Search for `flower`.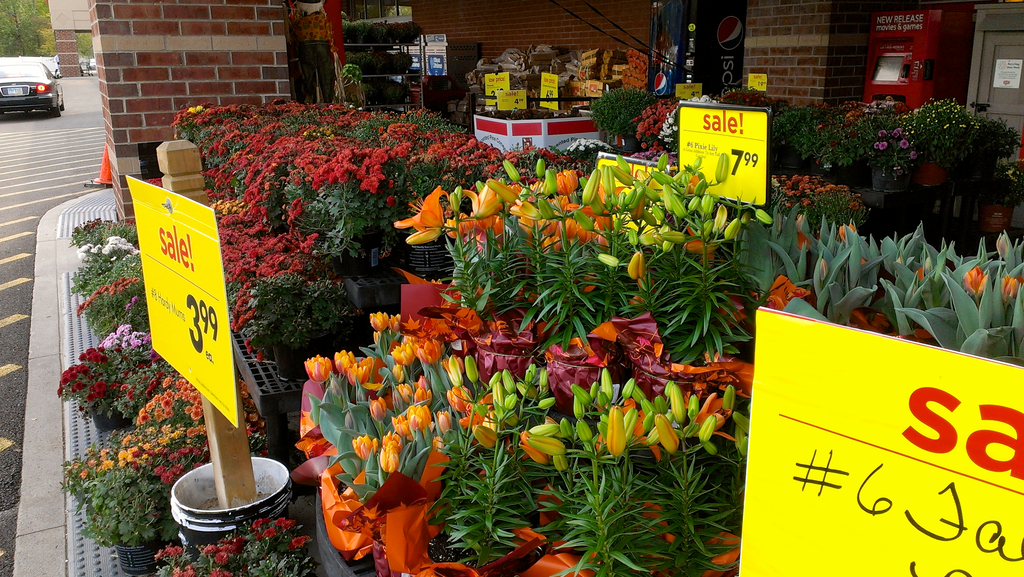
Found at pyautogui.locateOnScreen(835, 220, 853, 244).
